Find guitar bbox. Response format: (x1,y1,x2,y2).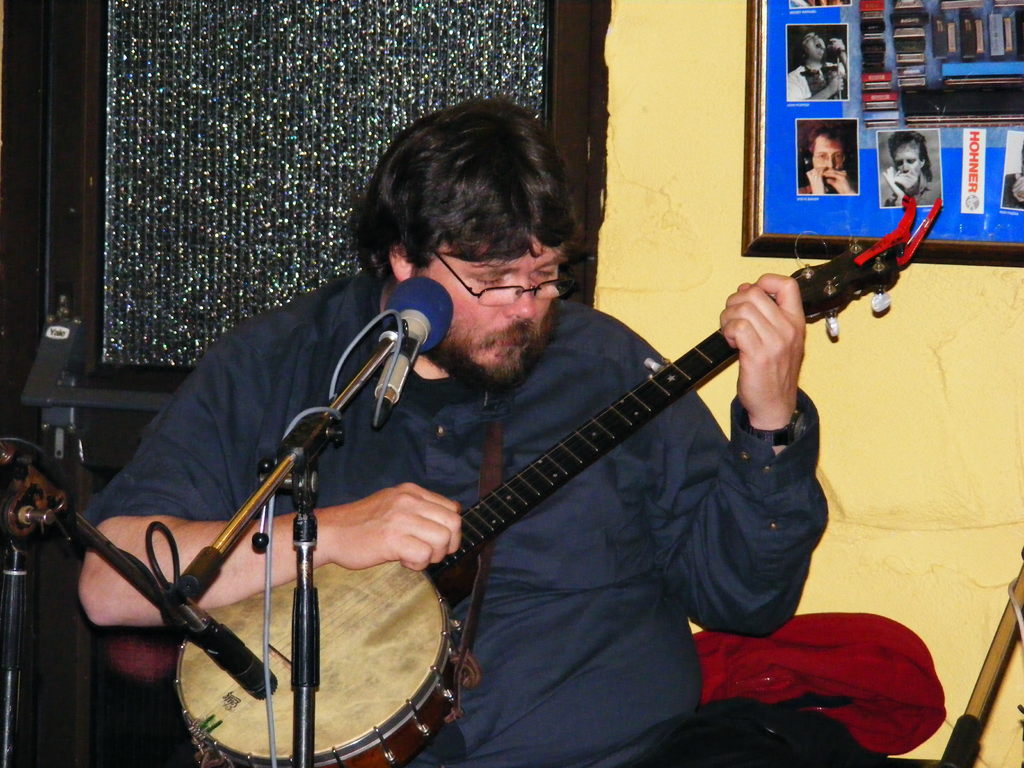
(174,190,938,767).
